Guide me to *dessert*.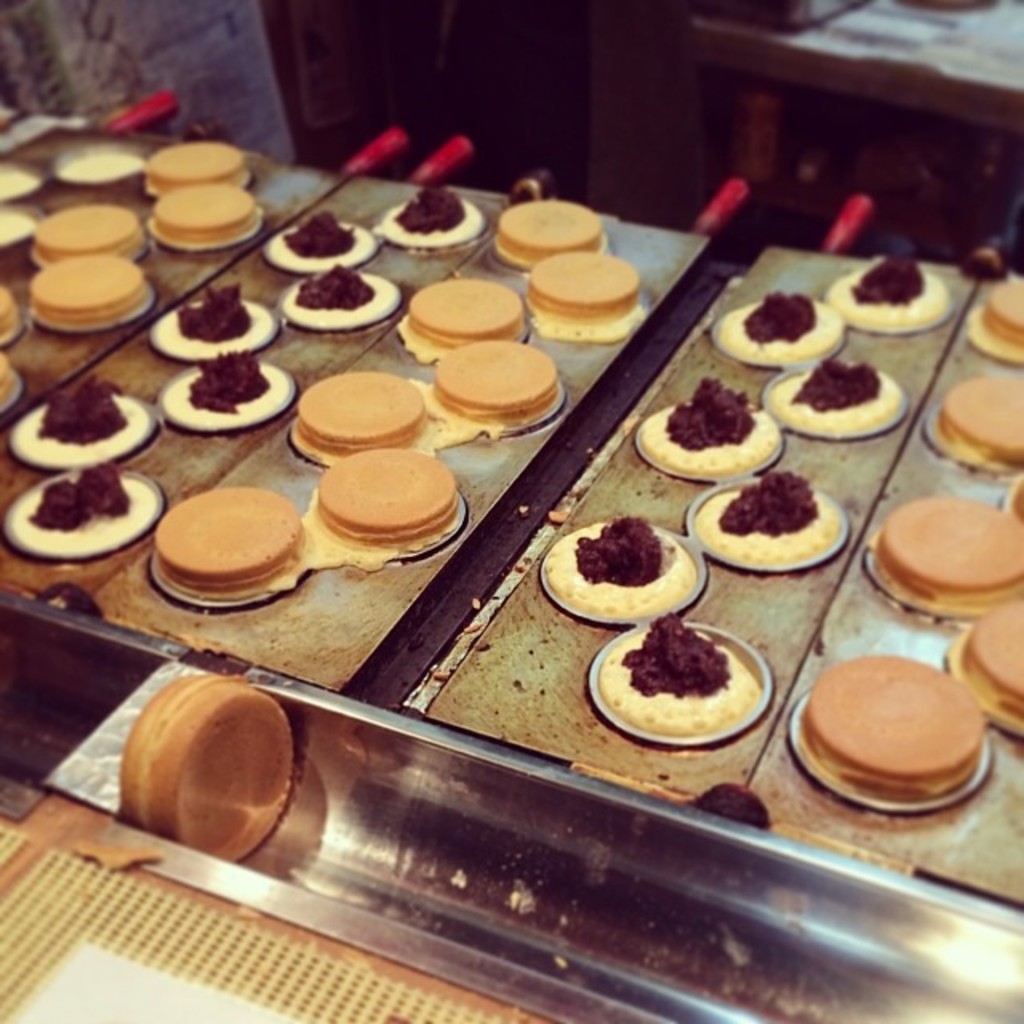
Guidance: bbox(154, 184, 269, 238).
